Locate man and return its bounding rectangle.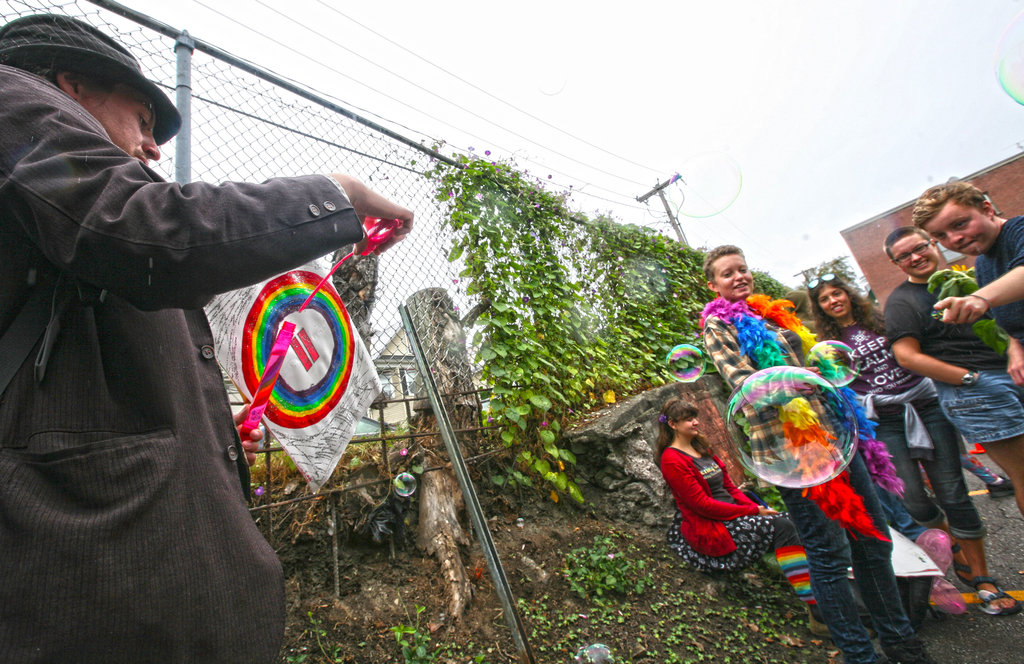
(x1=882, y1=220, x2=1023, y2=495).
